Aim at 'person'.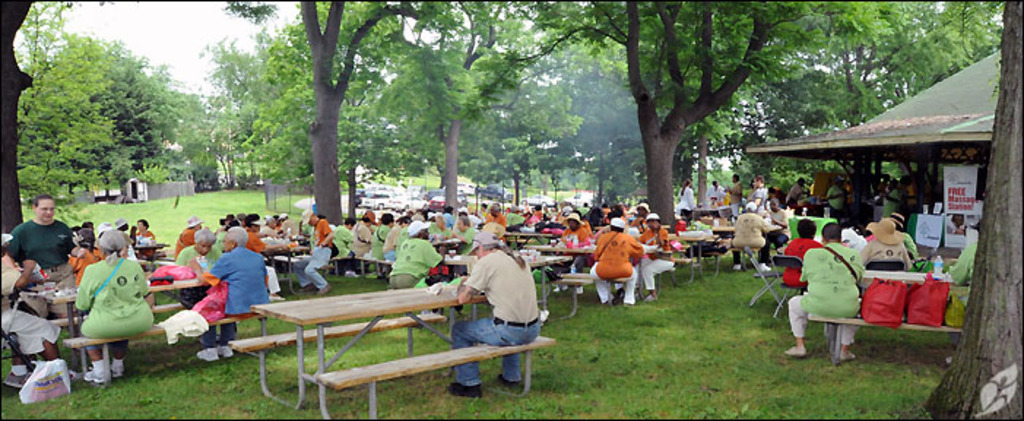
Aimed at (266, 213, 298, 238).
